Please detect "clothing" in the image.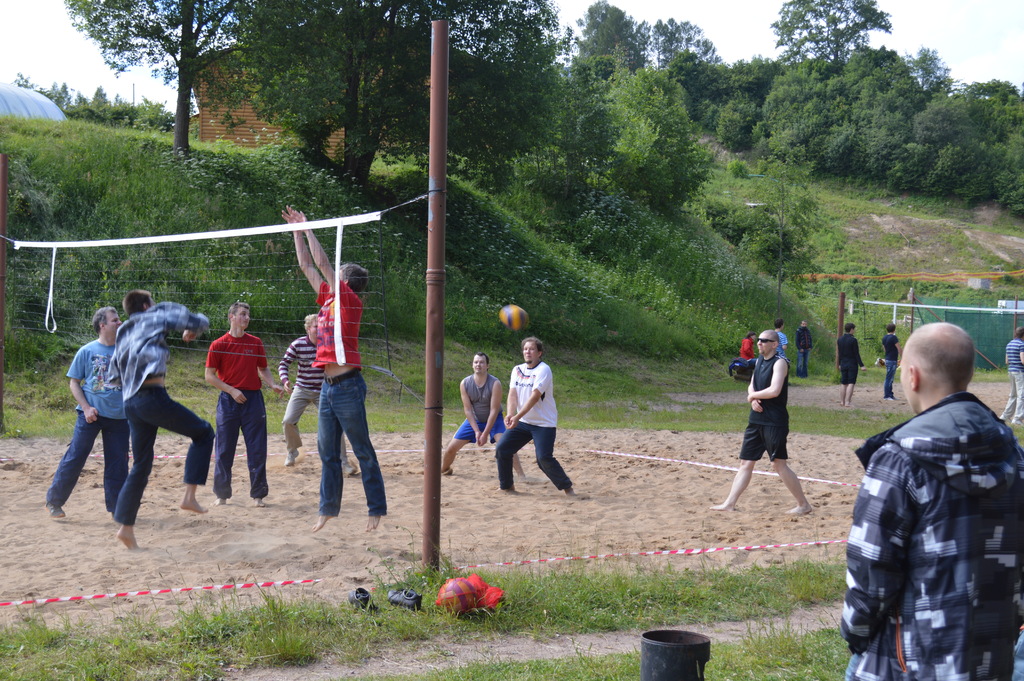
214:329:268:498.
